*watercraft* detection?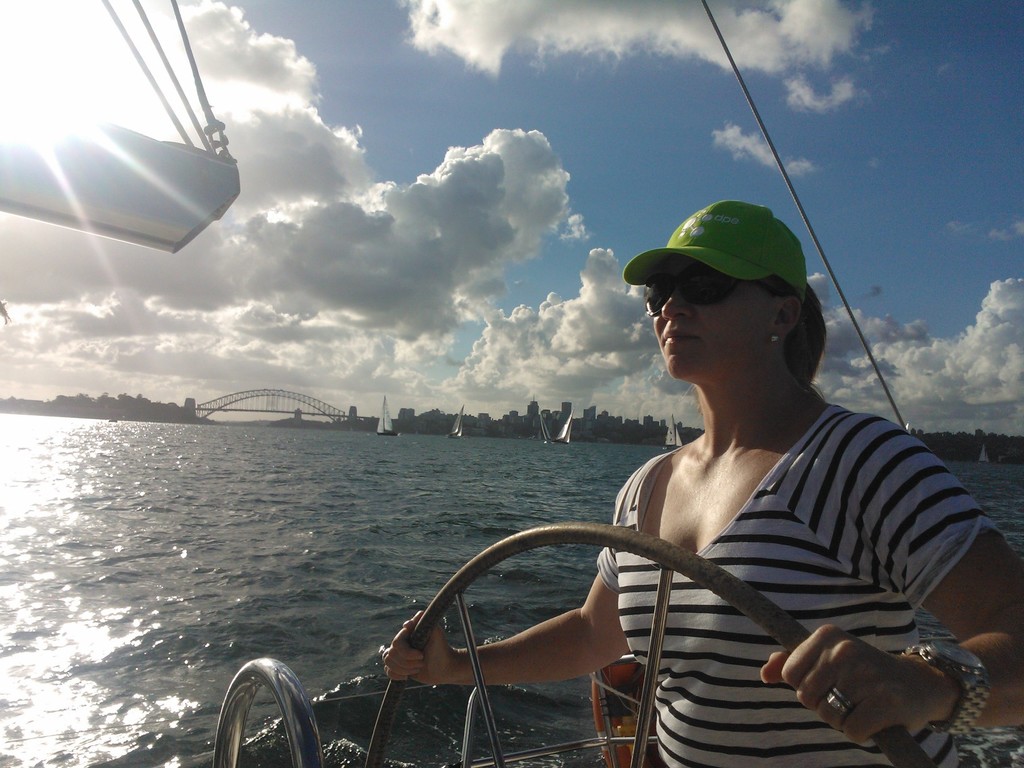
(8, 1, 1023, 767)
